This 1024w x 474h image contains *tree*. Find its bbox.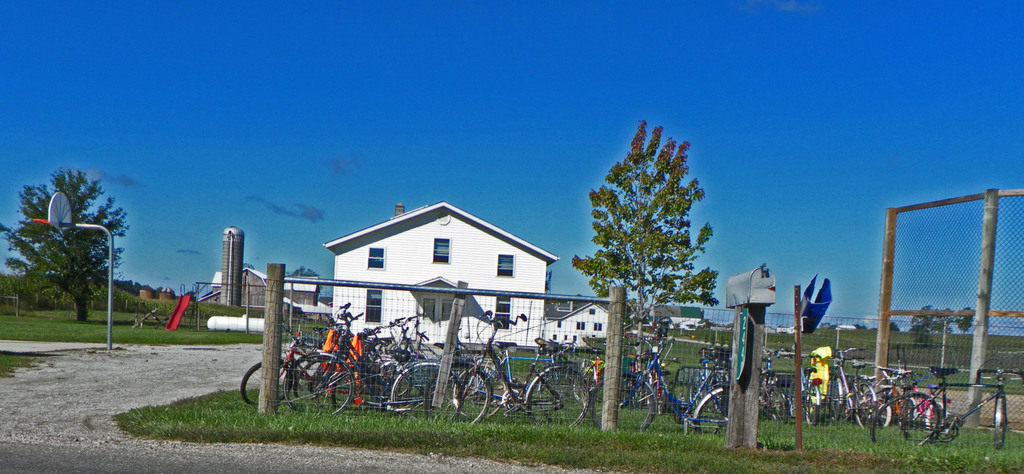
box(912, 306, 977, 350).
